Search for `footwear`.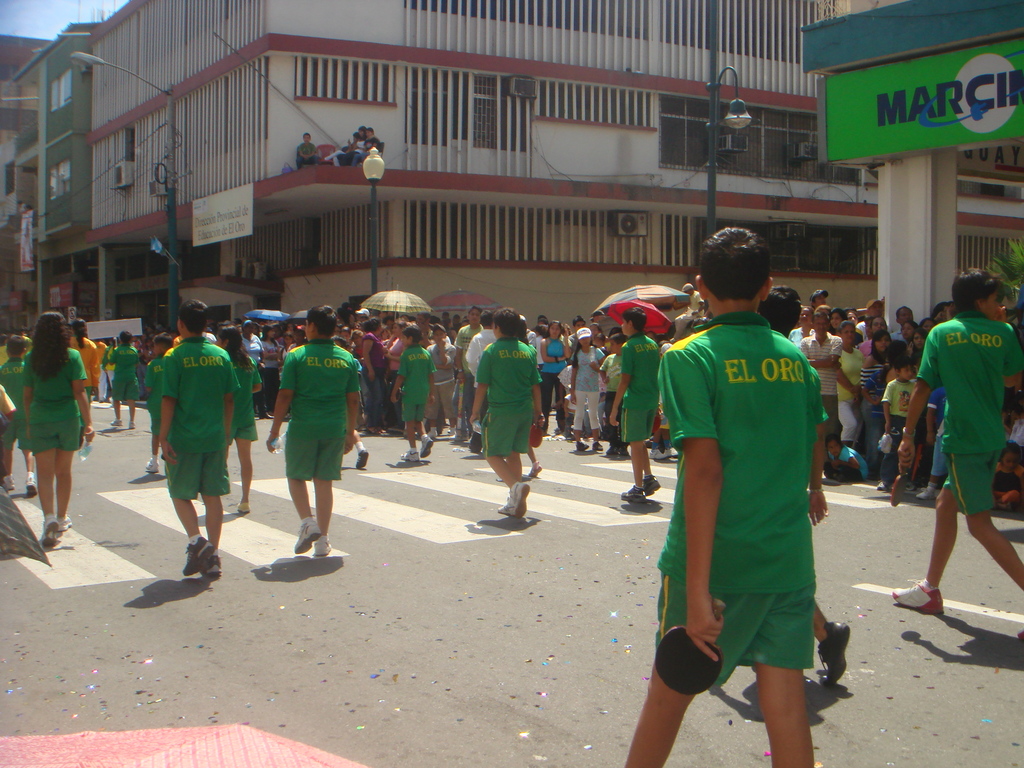
Found at BBox(820, 622, 847, 688).
